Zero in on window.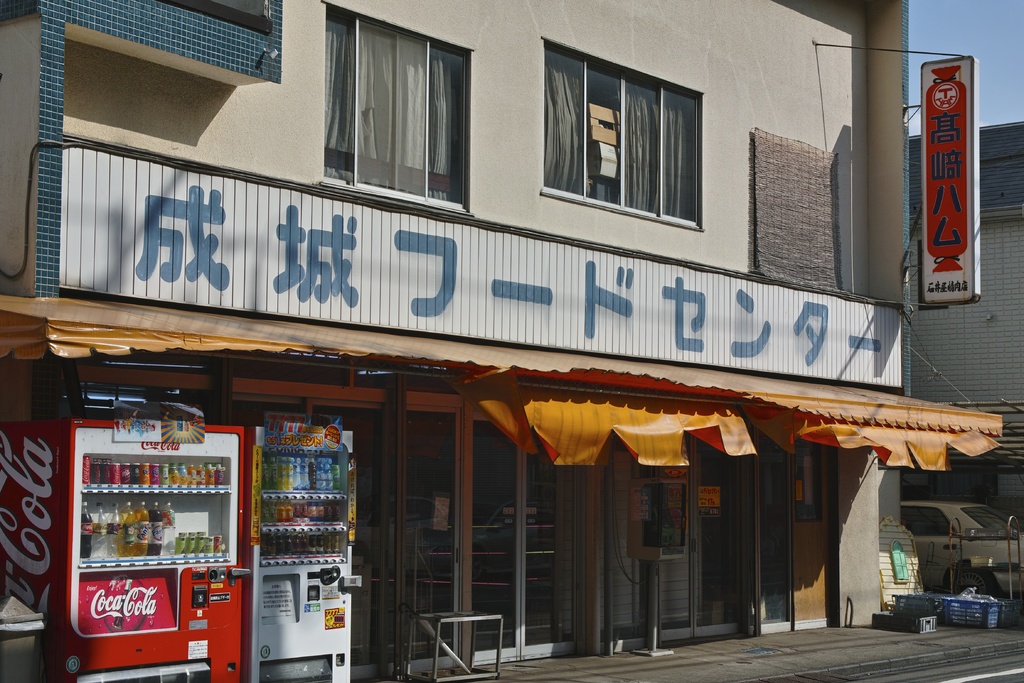
Zeroed in: (left=549, top=36, right=721, bottom=217).
